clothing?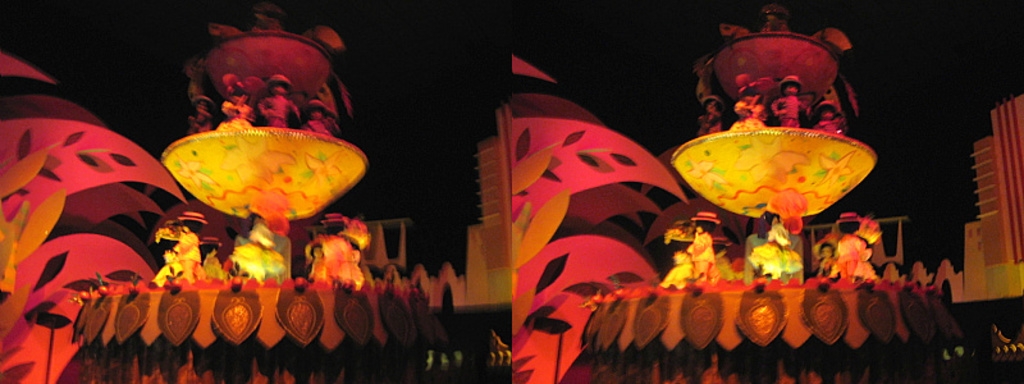
region(818, 116, 845, 136)
